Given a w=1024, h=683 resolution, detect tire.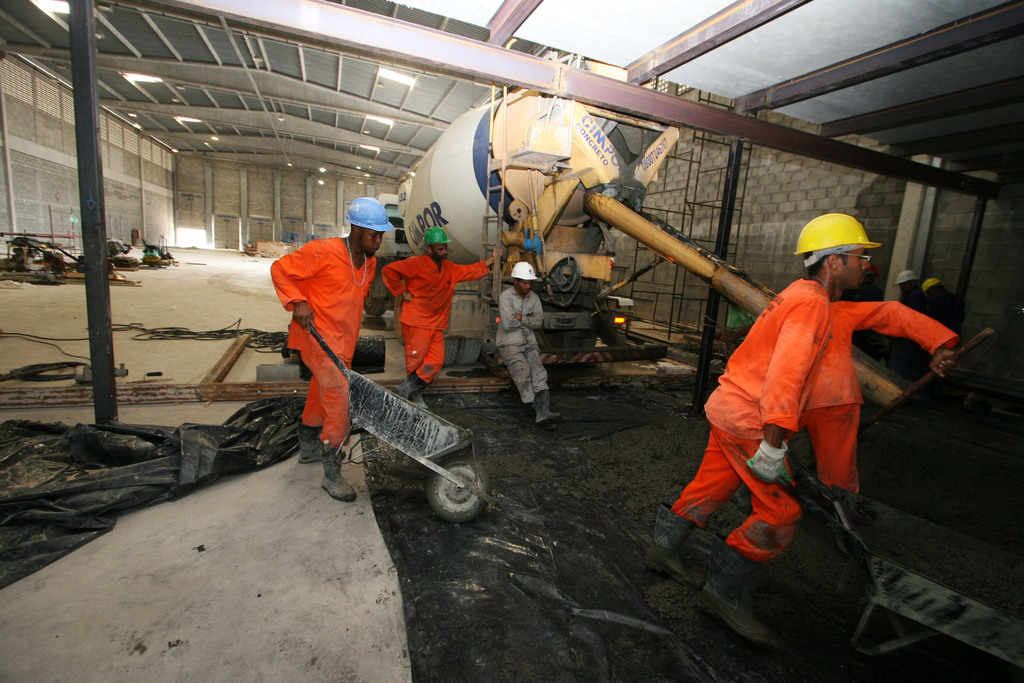
left=444, top=339, right=455, bottom=366.
